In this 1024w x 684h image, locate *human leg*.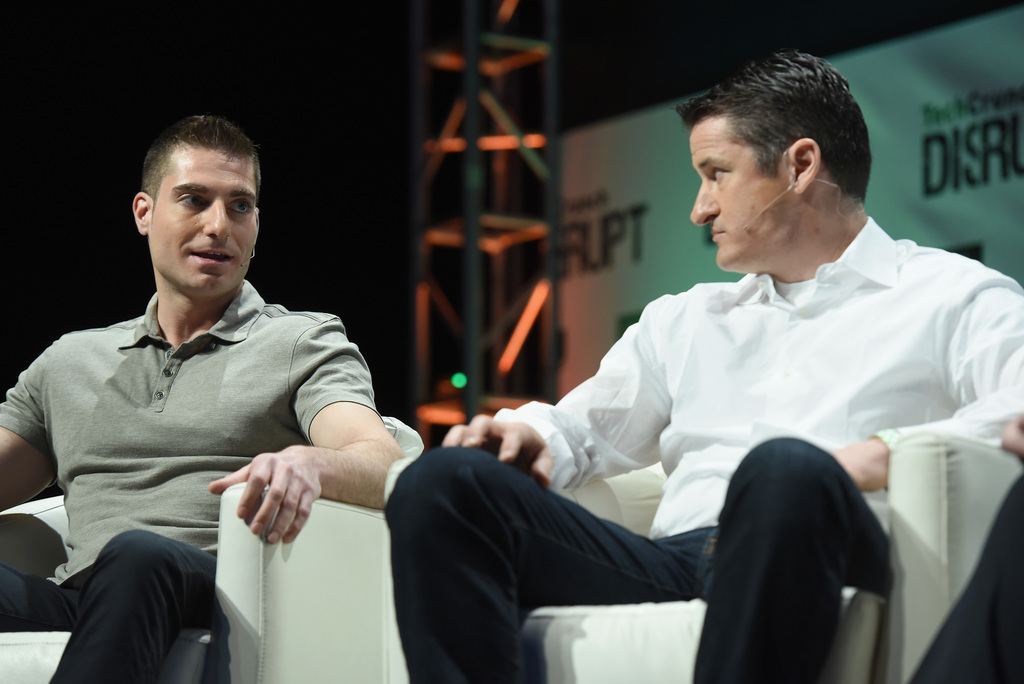
Bounding box: (x1=0, y1=564, x2=81, y2=636).
